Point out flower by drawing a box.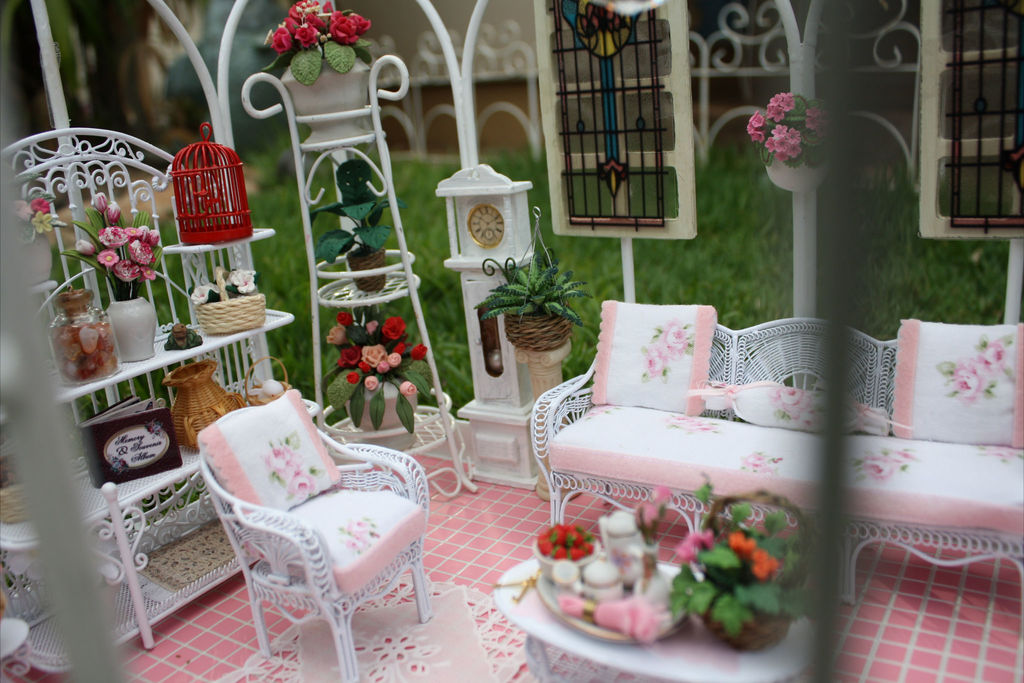
744 453 769 472.
